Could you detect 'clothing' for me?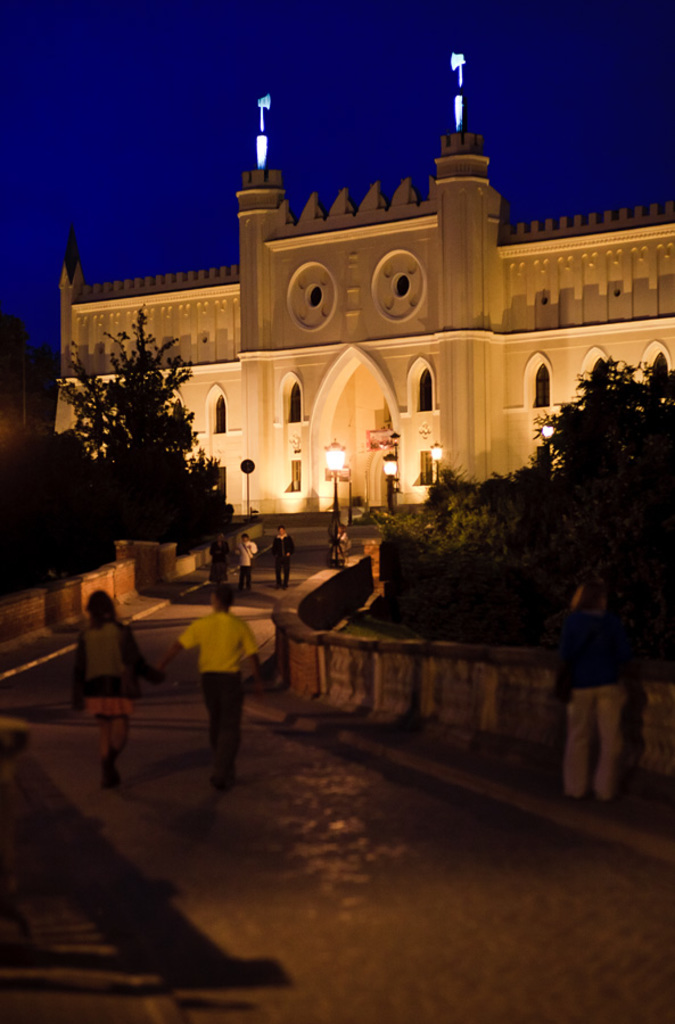
Detection result: (168,616,269,774).
